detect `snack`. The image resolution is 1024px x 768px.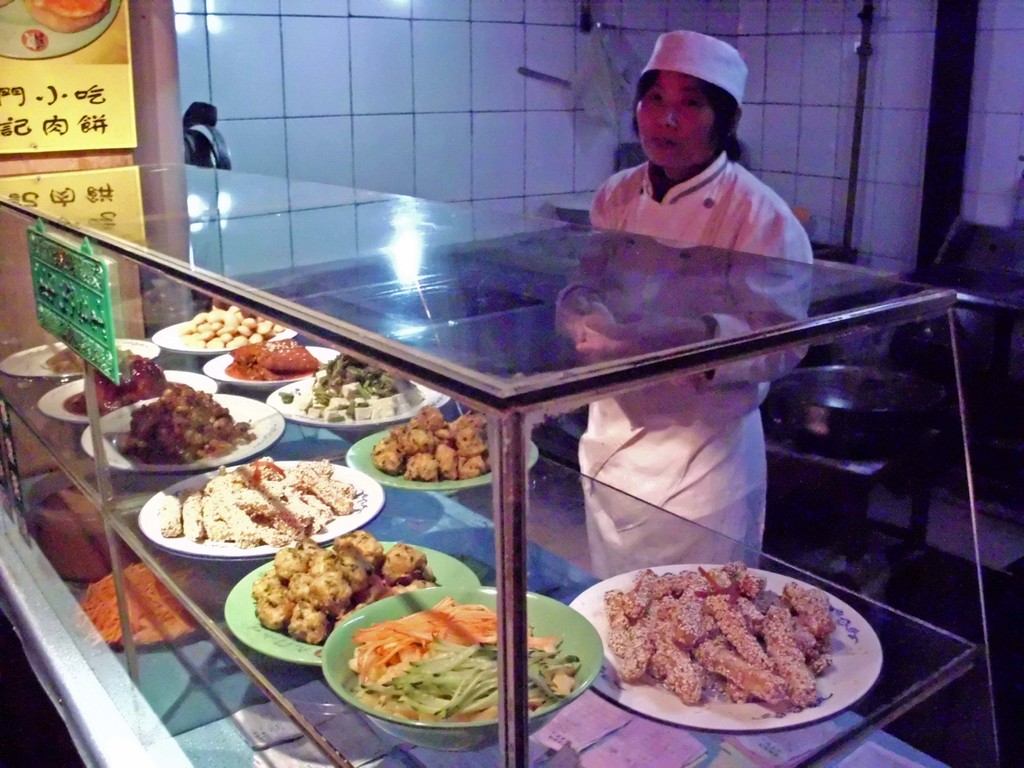
(x1=246, y1=524, x2=443, y2=636).
